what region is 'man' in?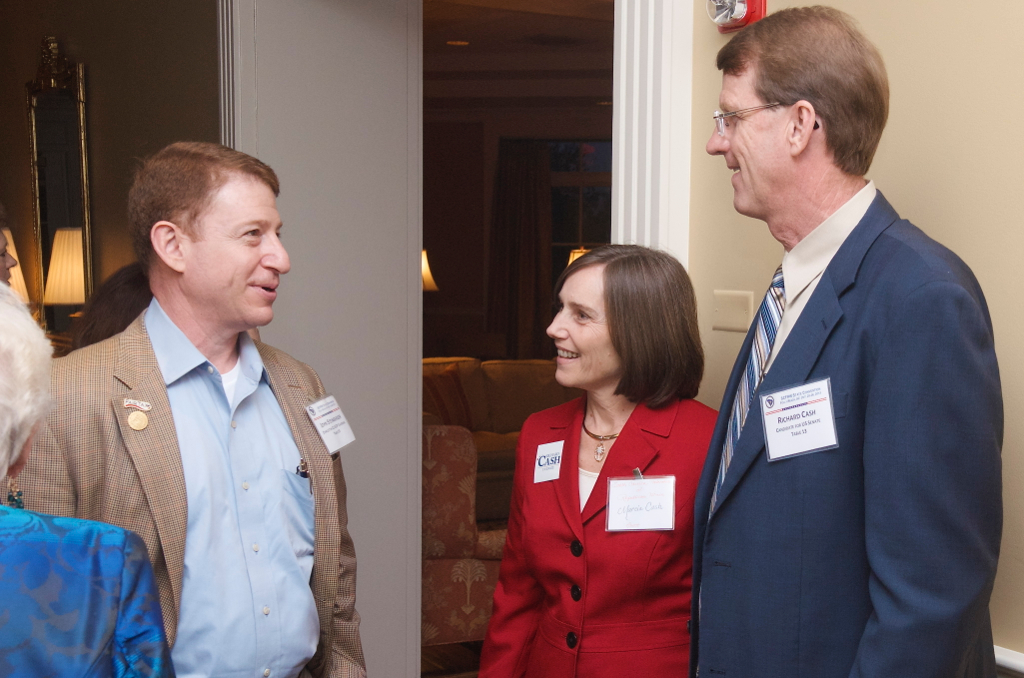
bbox=[694, 0, 996, 677].
